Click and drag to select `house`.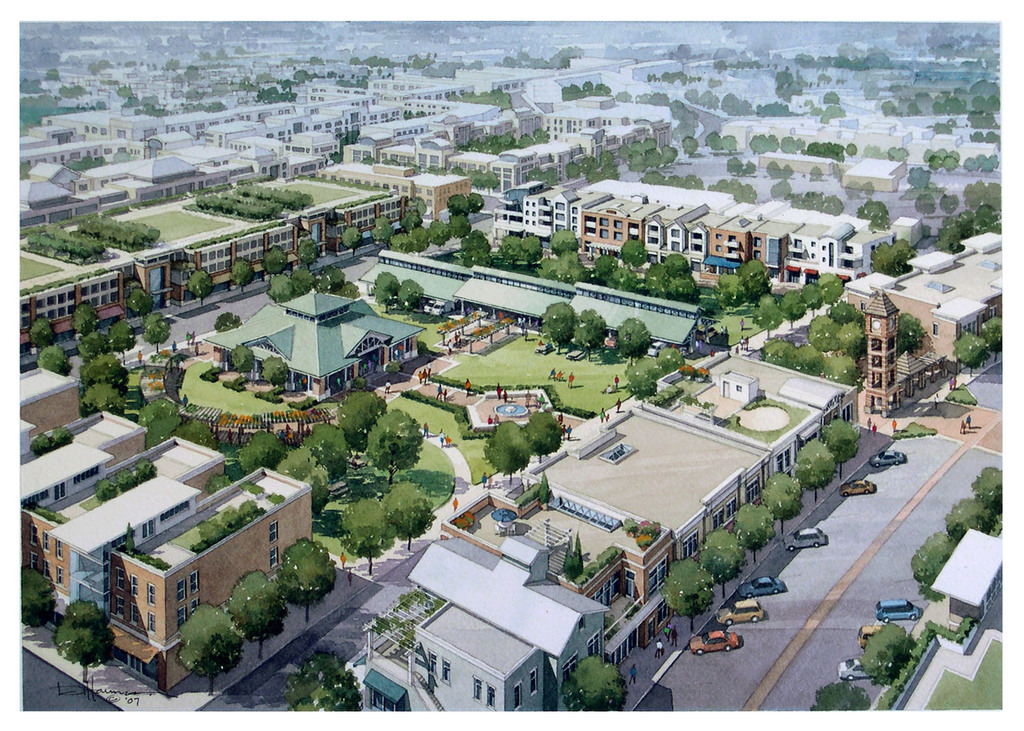
Selection: detection(747, 105, 810, 150).
